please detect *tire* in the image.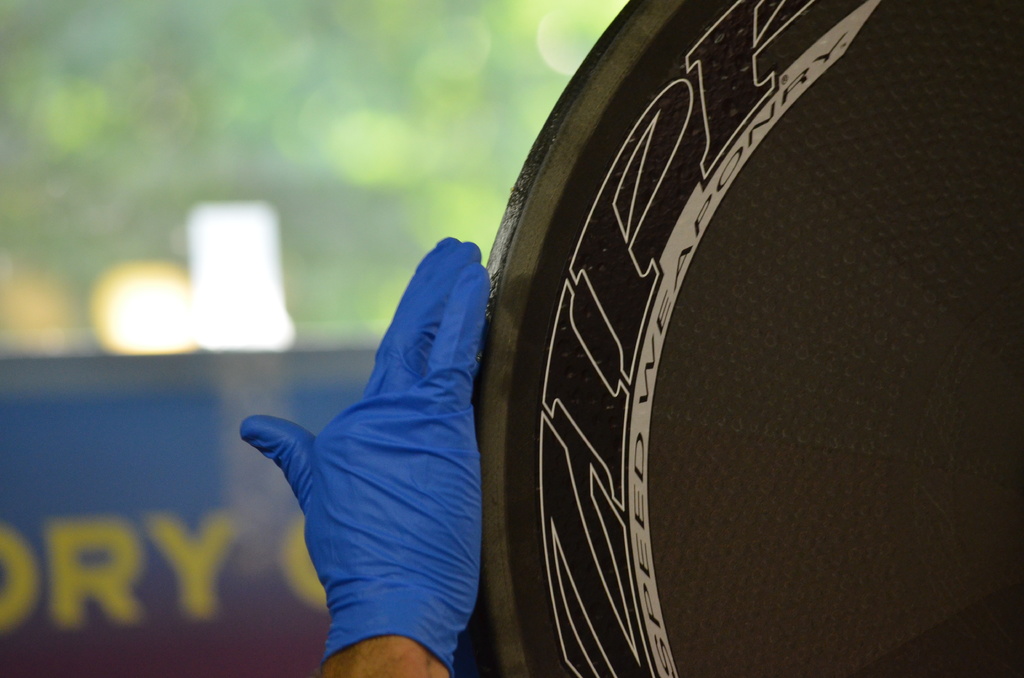
395:0:964:667.
